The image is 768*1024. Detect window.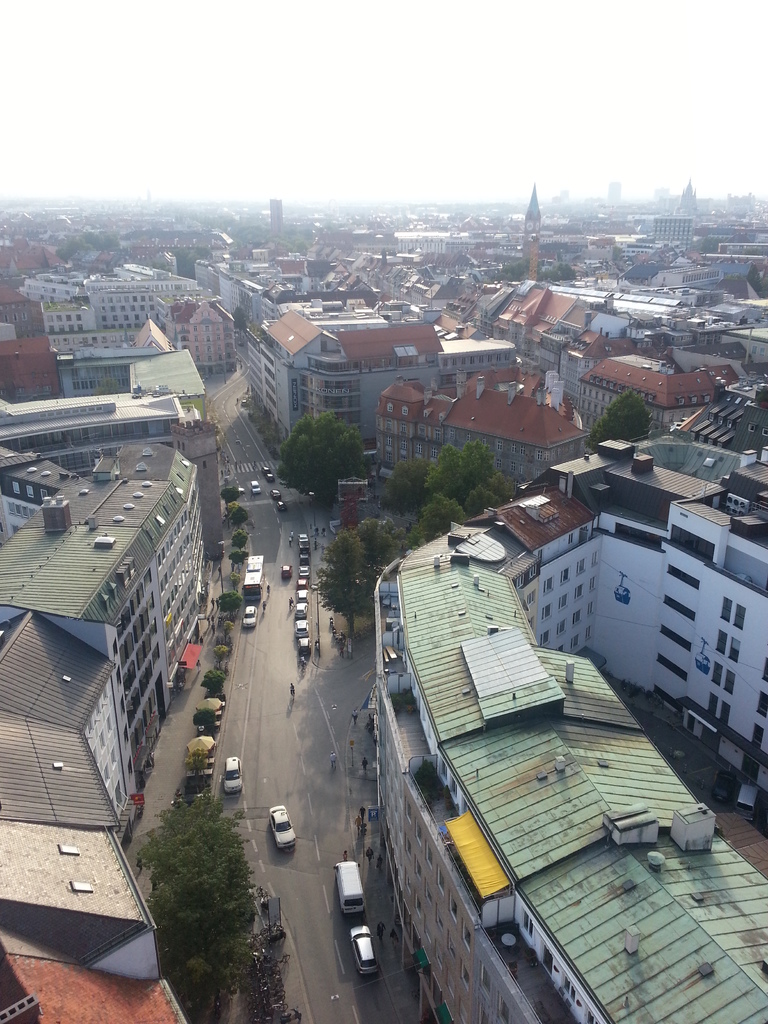
Detection: BBox(177, 634, 184, 646).
